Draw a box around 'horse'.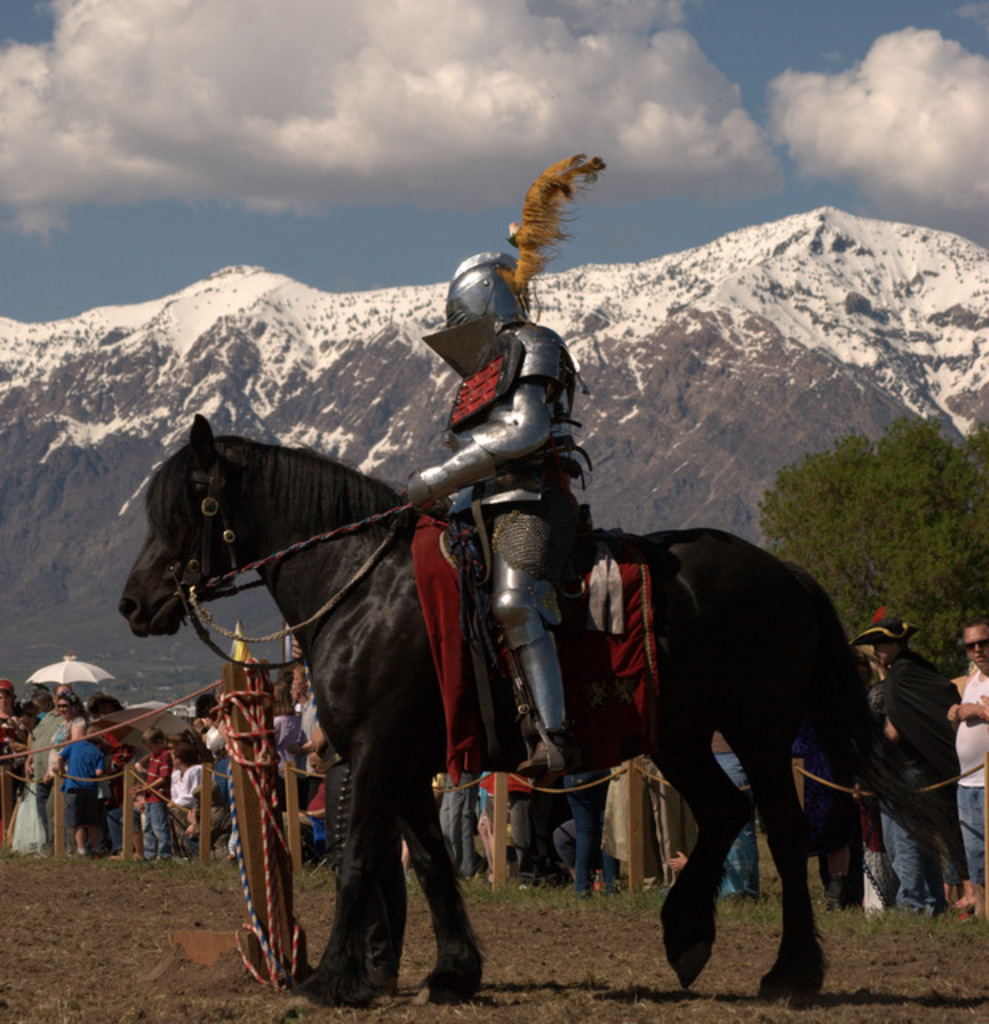
x1=115 y1=414 x2=947 y2=1000.
